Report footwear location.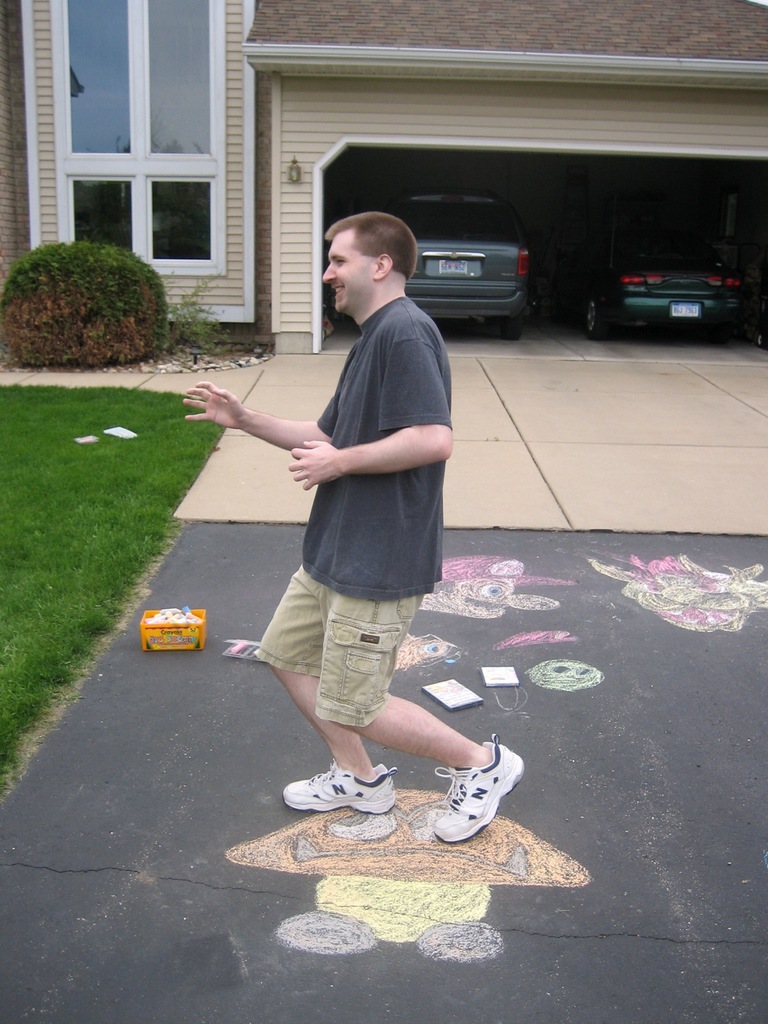
Report: select_region(280, 760, 409, 831).
